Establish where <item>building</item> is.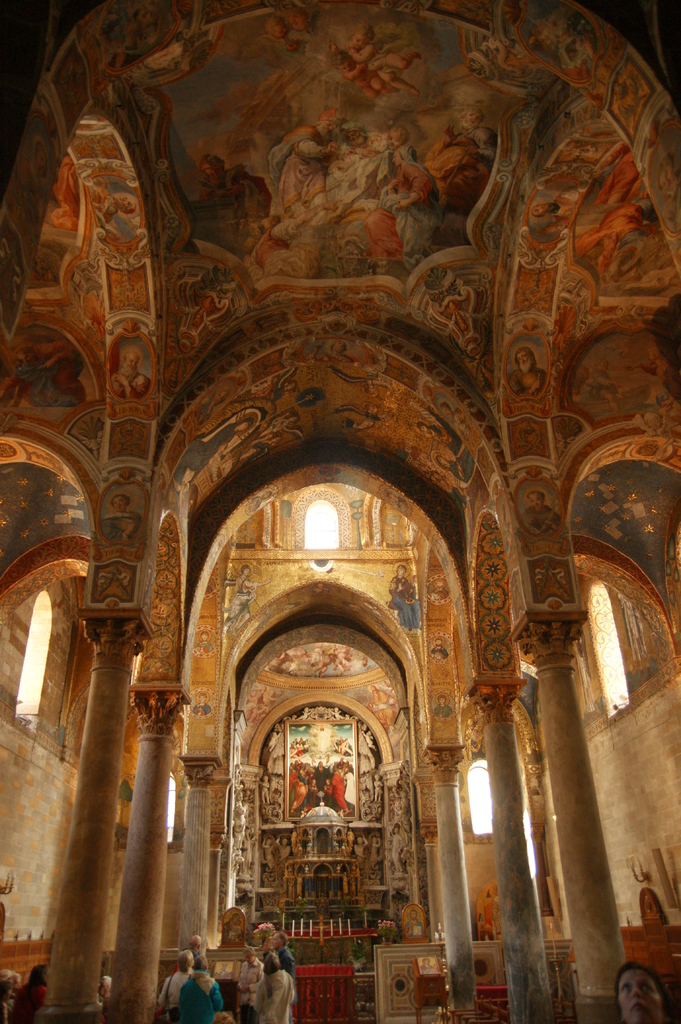
Established at x1=0 y1=0 x2=680 y2=1023.
